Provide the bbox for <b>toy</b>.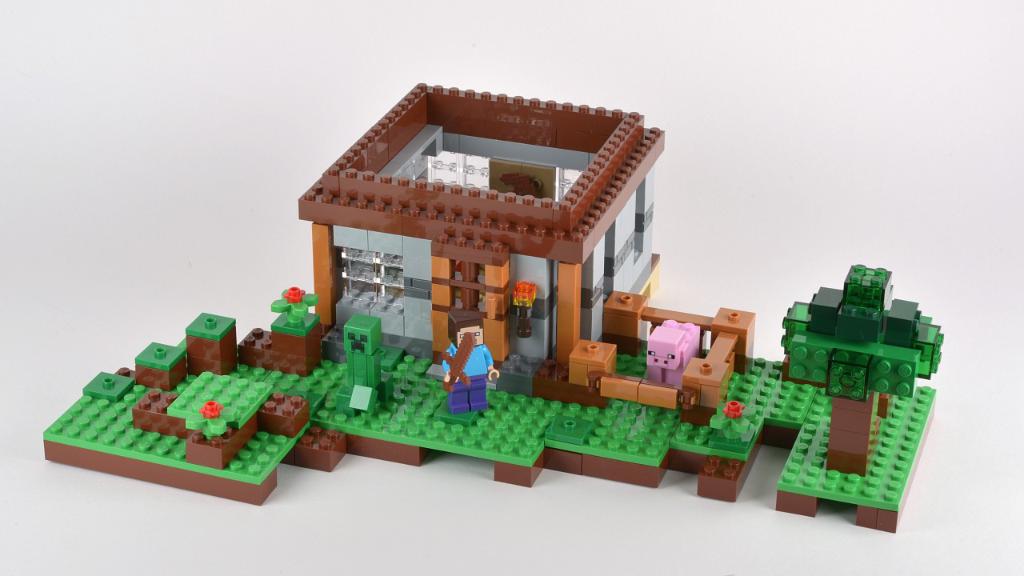
l=36, t=62, r=952, b=519.
